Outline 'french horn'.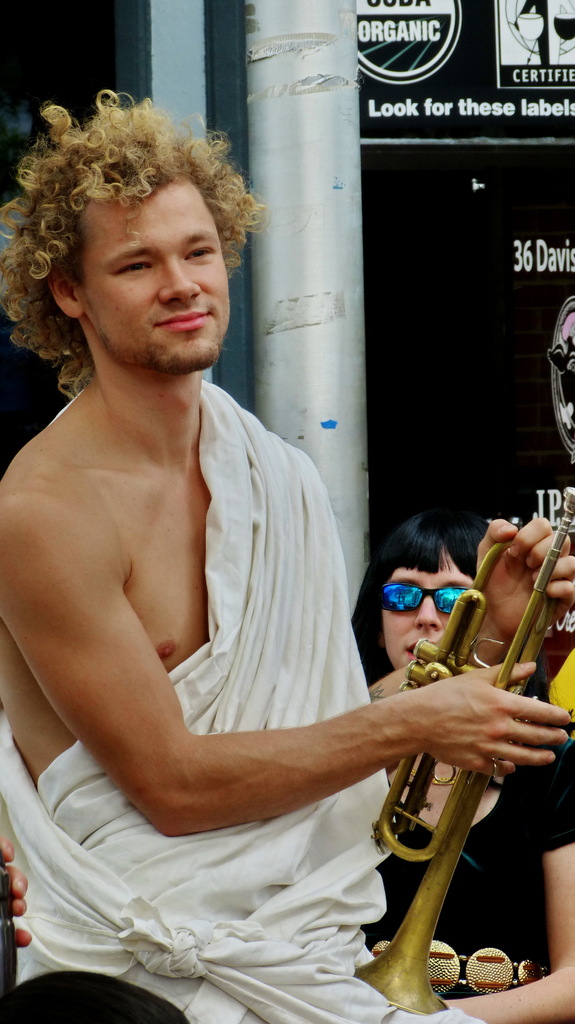
Outline: l=346, t=505, r=574, b=1015.
